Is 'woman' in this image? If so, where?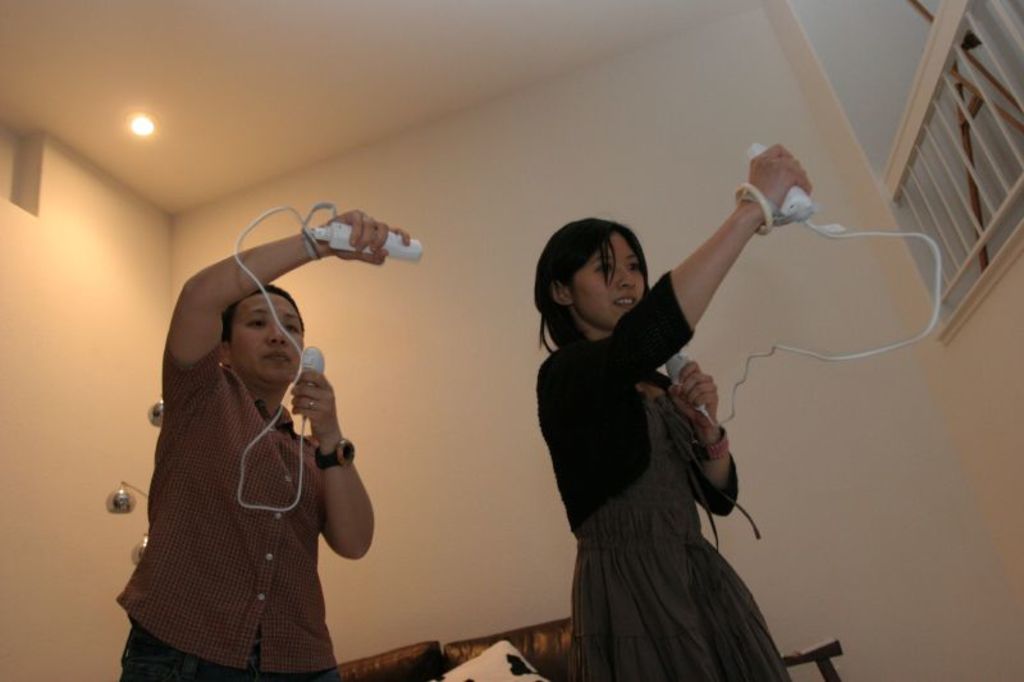
Yes, at (left=114, top=206, right=413, bottom=681).
